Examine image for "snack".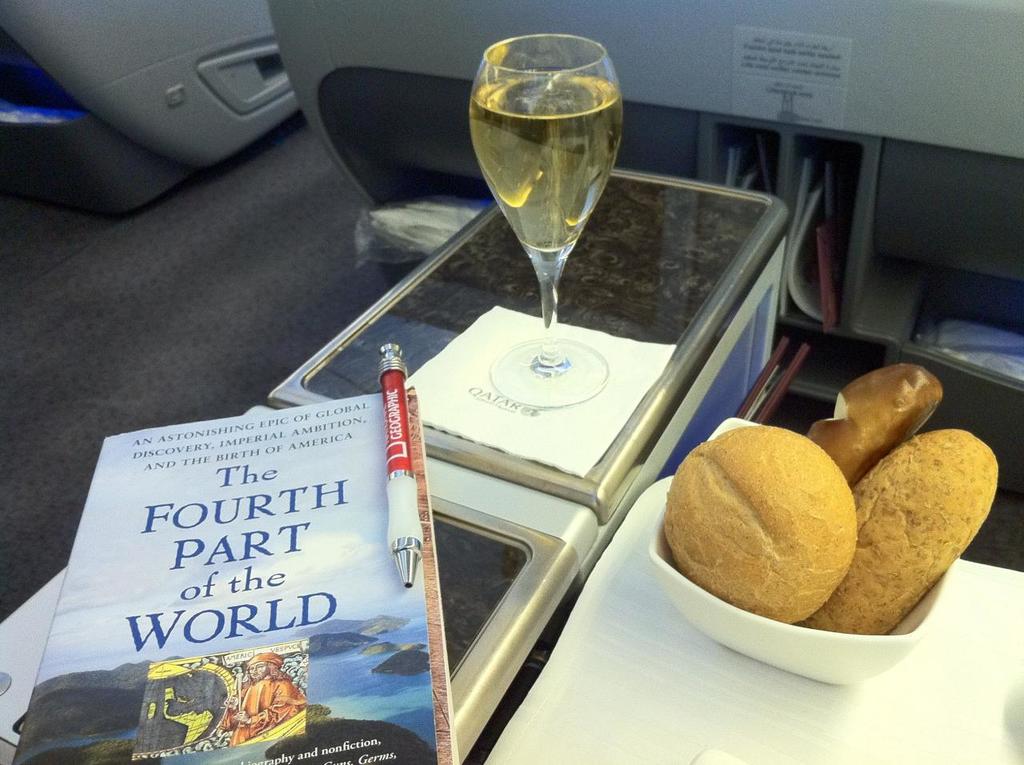
Examination result: x1=656, y1=419, x2=858, y2=626.
